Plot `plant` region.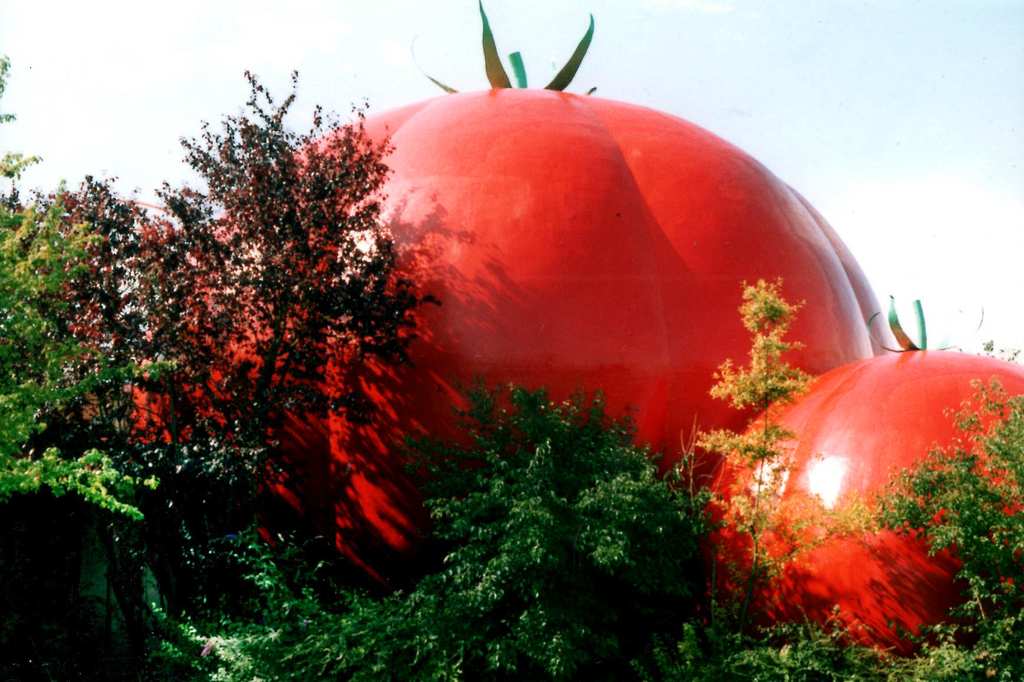
Plotted at Rect(855, 387, 1023, 681).
